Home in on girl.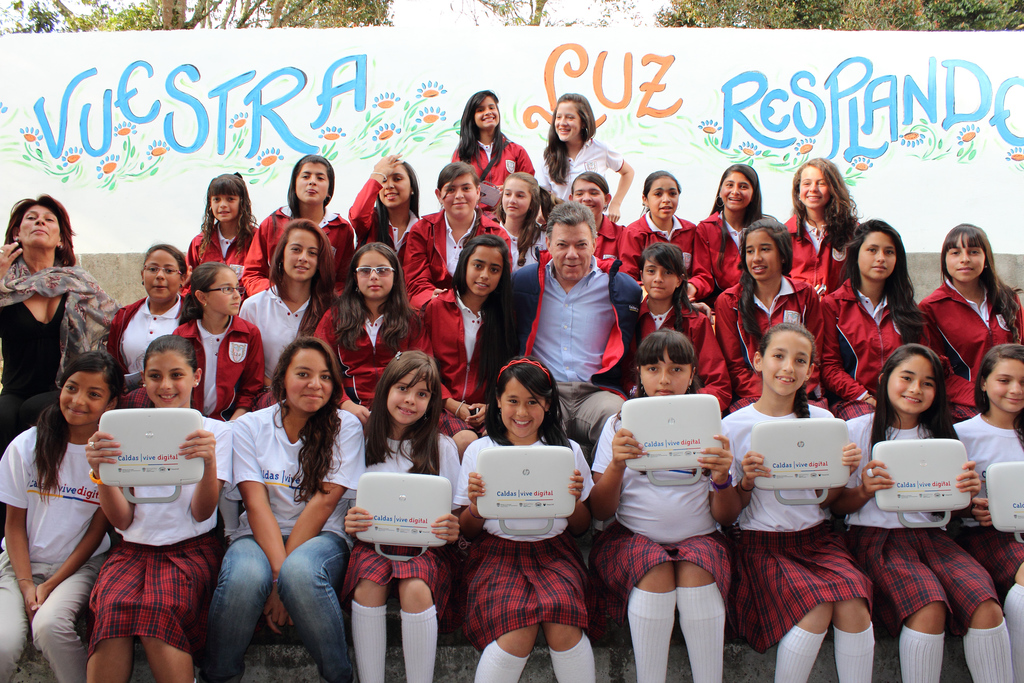
Homed in at rect(104, 244, 191, 411).
